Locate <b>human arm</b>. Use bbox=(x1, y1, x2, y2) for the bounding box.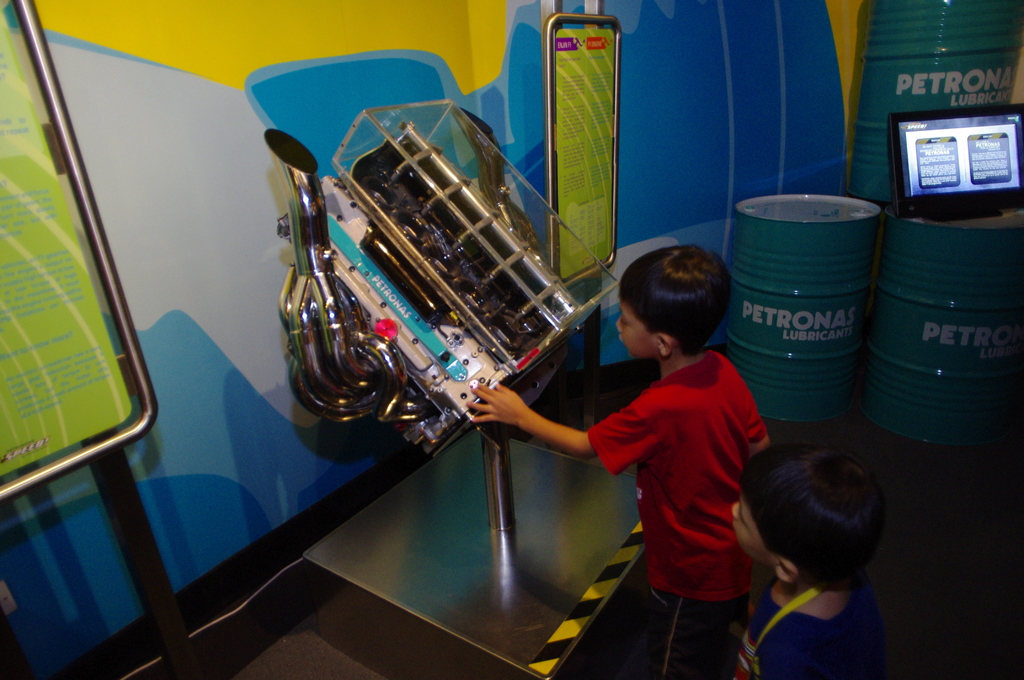
bbox=(468, 383, 663, 459).
